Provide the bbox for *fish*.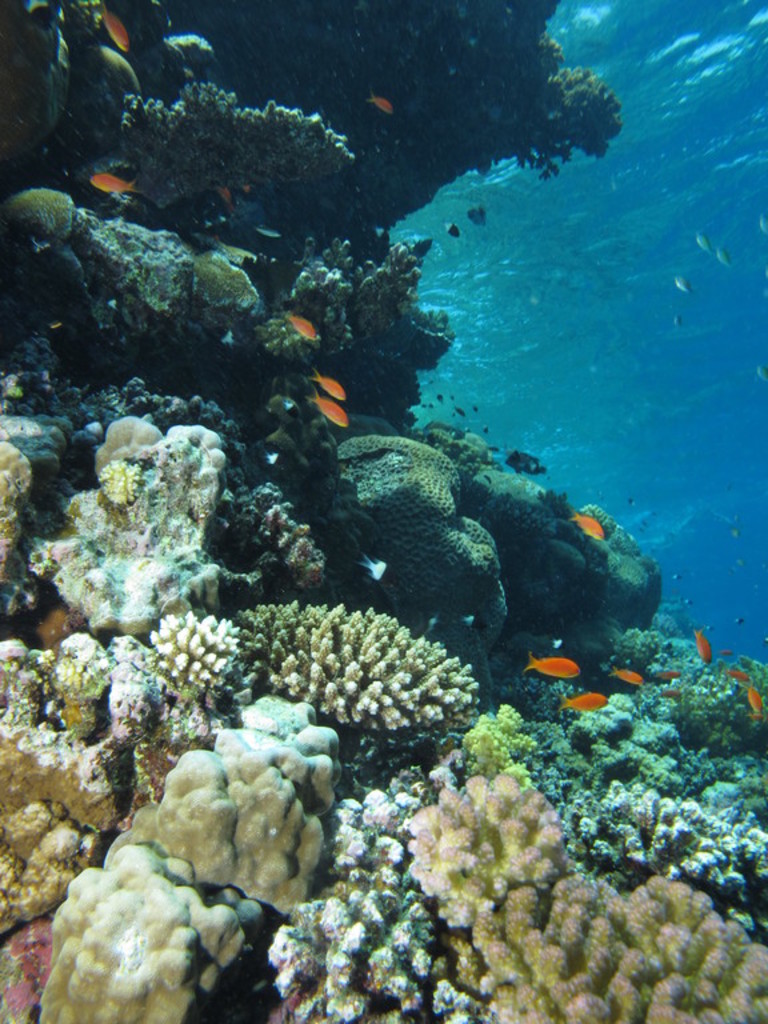
crop(571, 511, 604, 540).
